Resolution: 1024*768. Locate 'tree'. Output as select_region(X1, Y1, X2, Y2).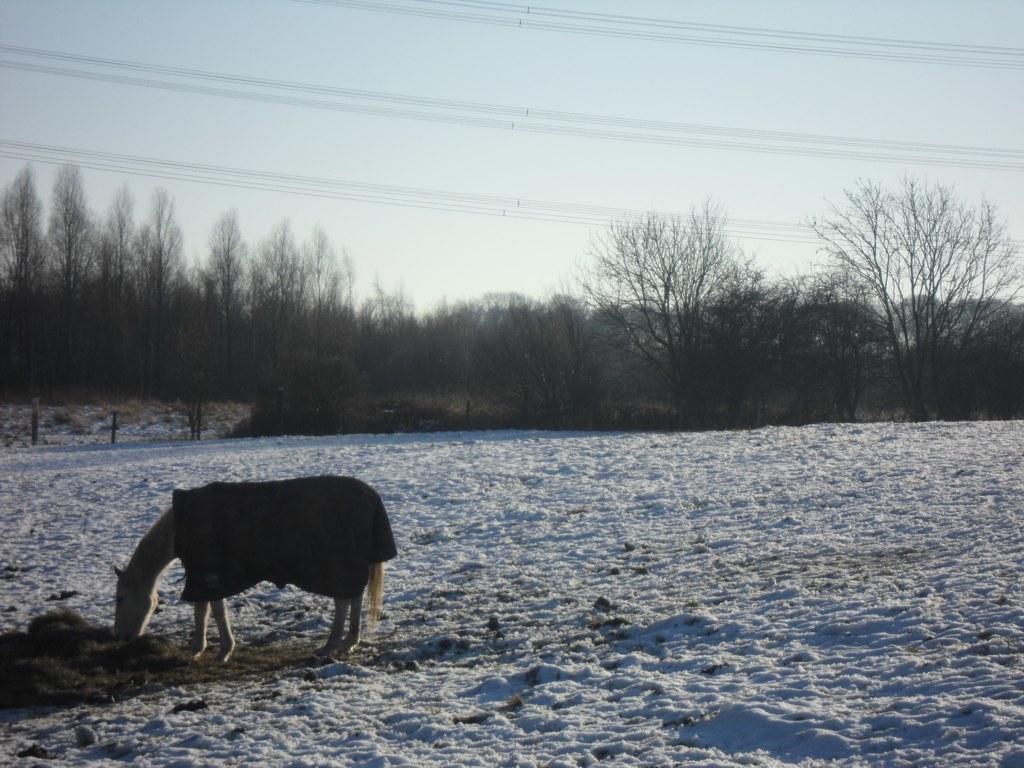
select_region(574, 176, 761, 398).
